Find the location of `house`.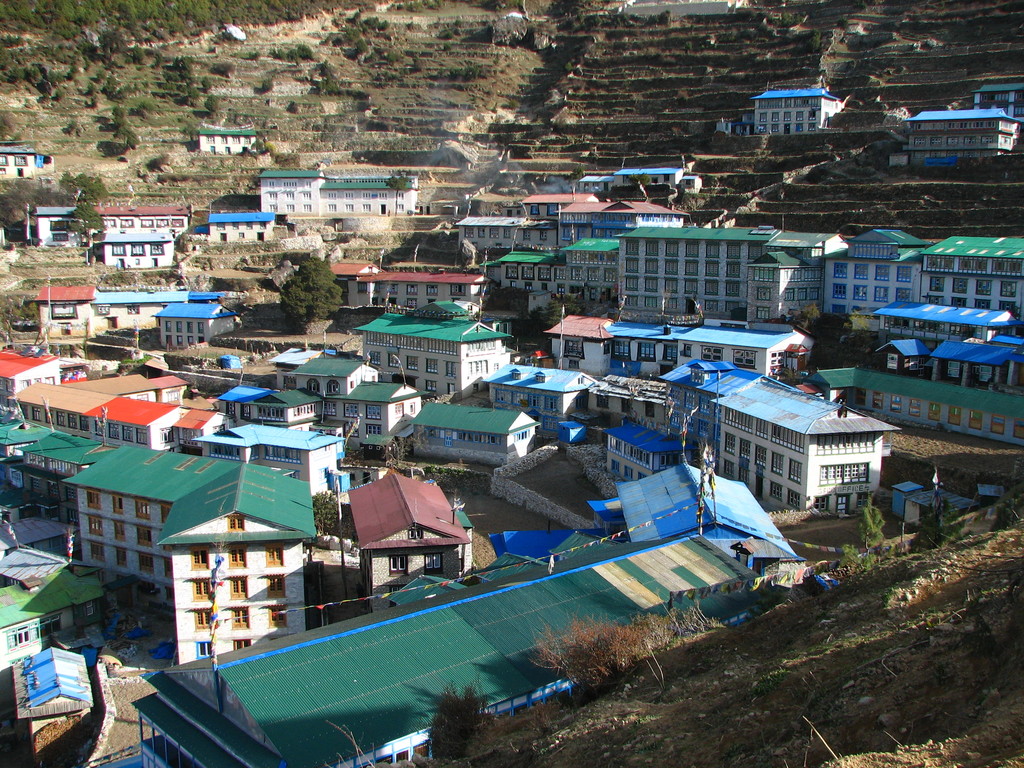
Location: [596,317,824,383].
